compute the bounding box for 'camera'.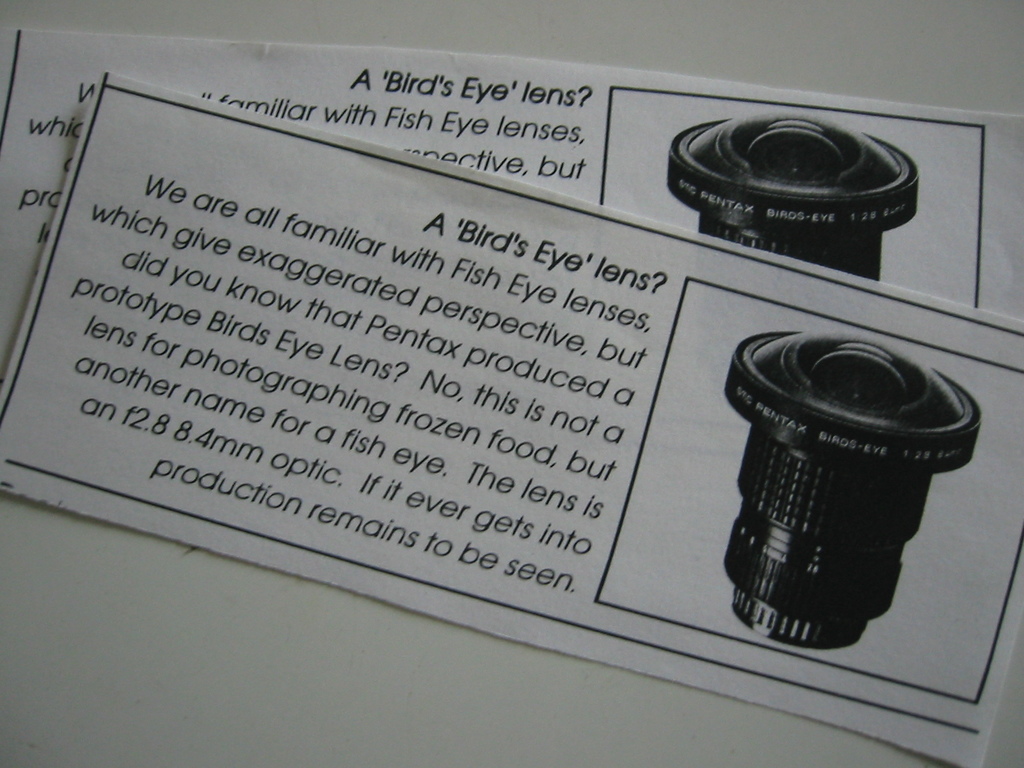
locate(670, 116, 917, 285).
